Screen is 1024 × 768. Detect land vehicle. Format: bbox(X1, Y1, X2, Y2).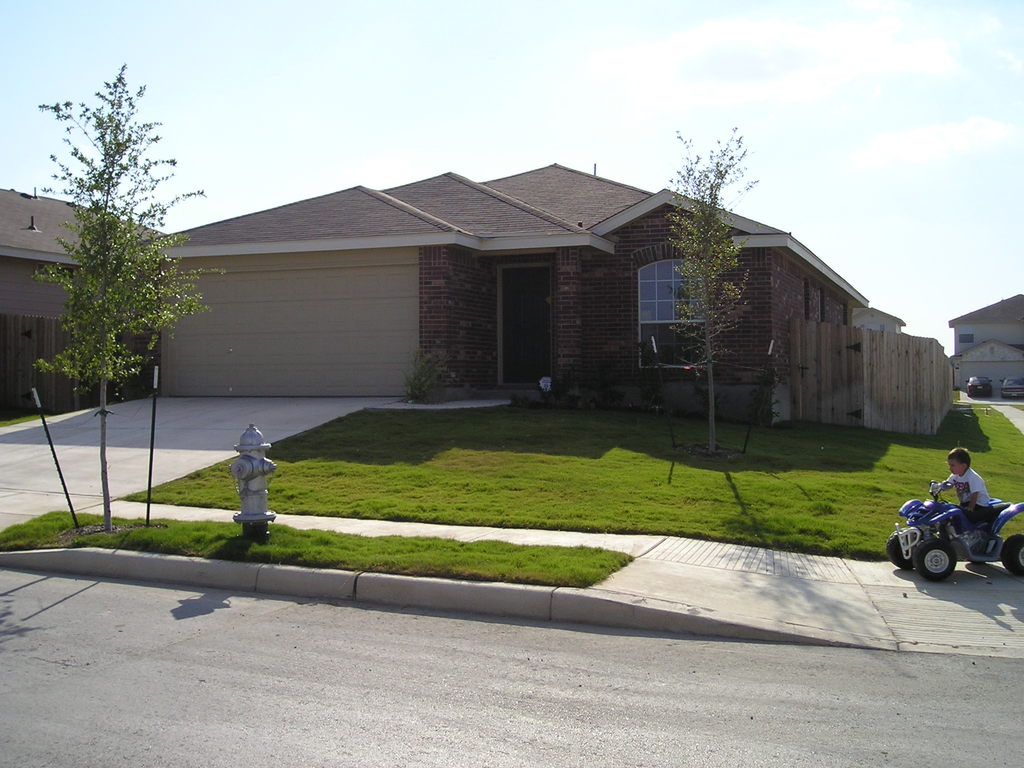
bbox(903, 481, 1009, 593).
